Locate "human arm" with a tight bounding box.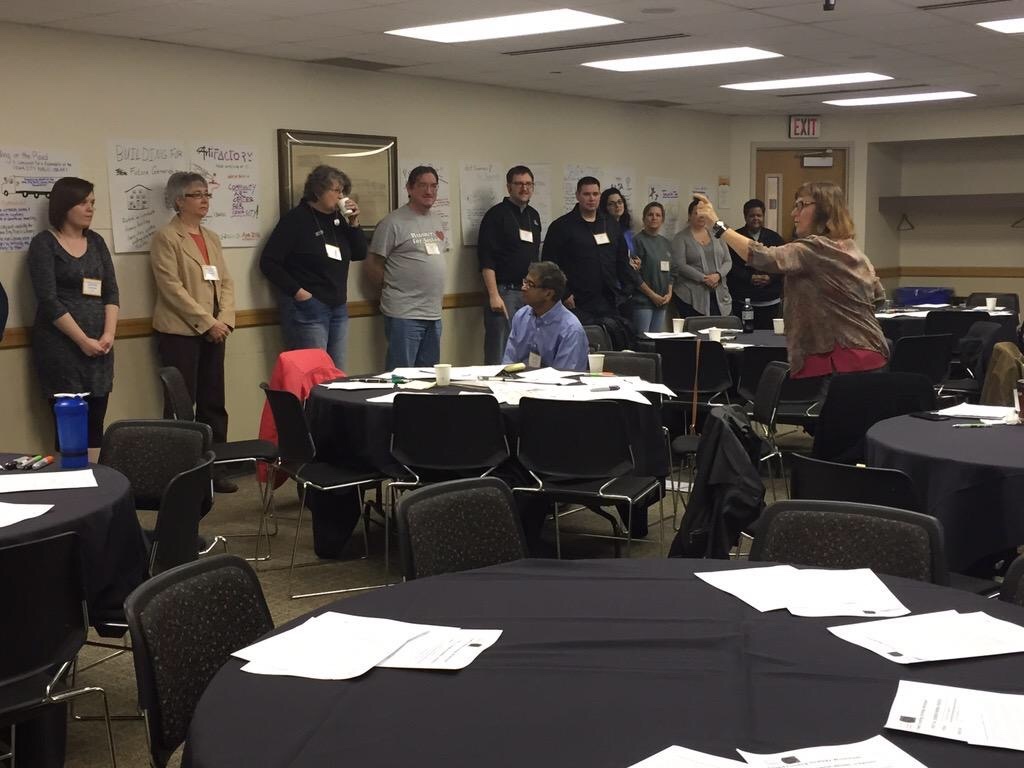
BBox(661, 237, 677, 302).
